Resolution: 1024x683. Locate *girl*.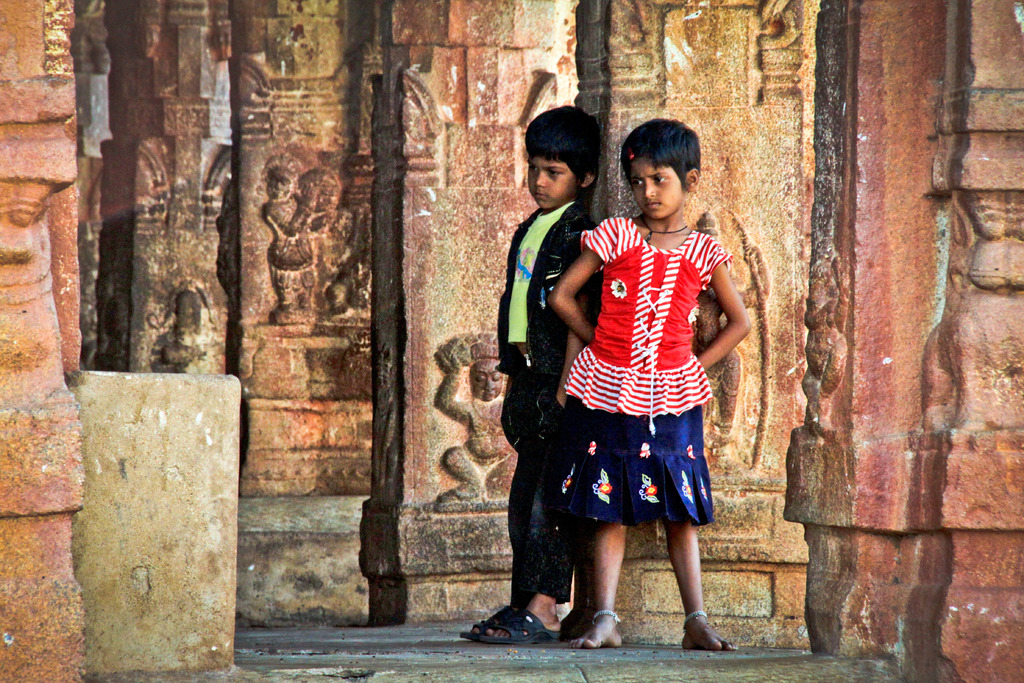
x1=554, y1=113, x2=707, y2=643.
